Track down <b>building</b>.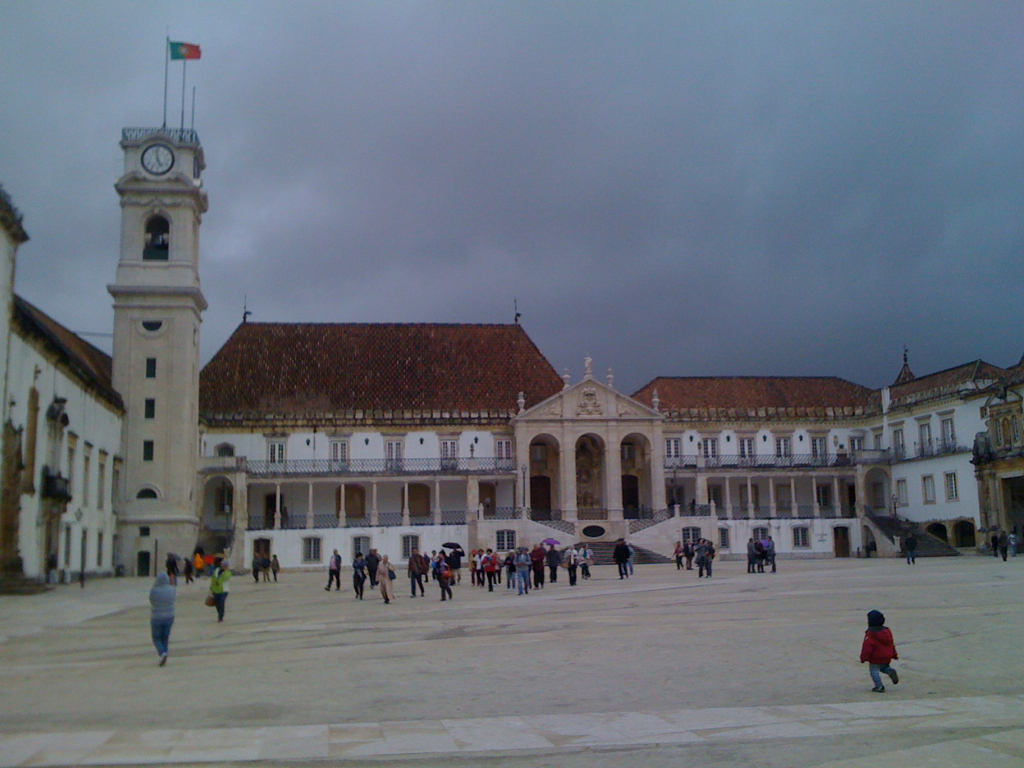
Tracked to x1=967, y1=360, x2=1023, y2=556.
